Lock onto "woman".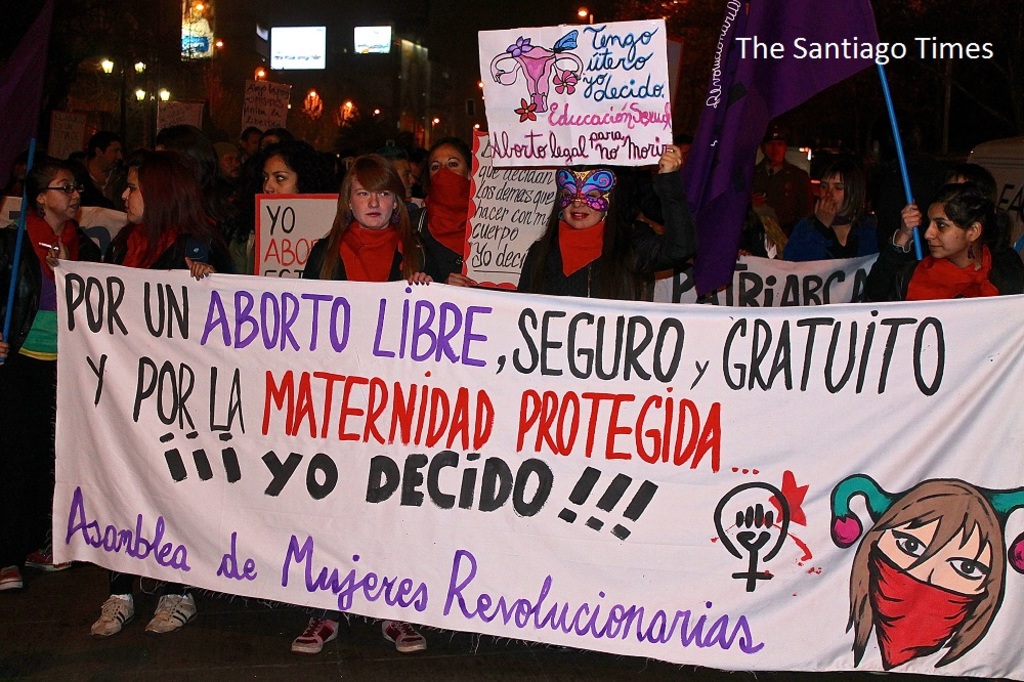
Locked: x1=888, y1=171, x2=1014, y2=305.
